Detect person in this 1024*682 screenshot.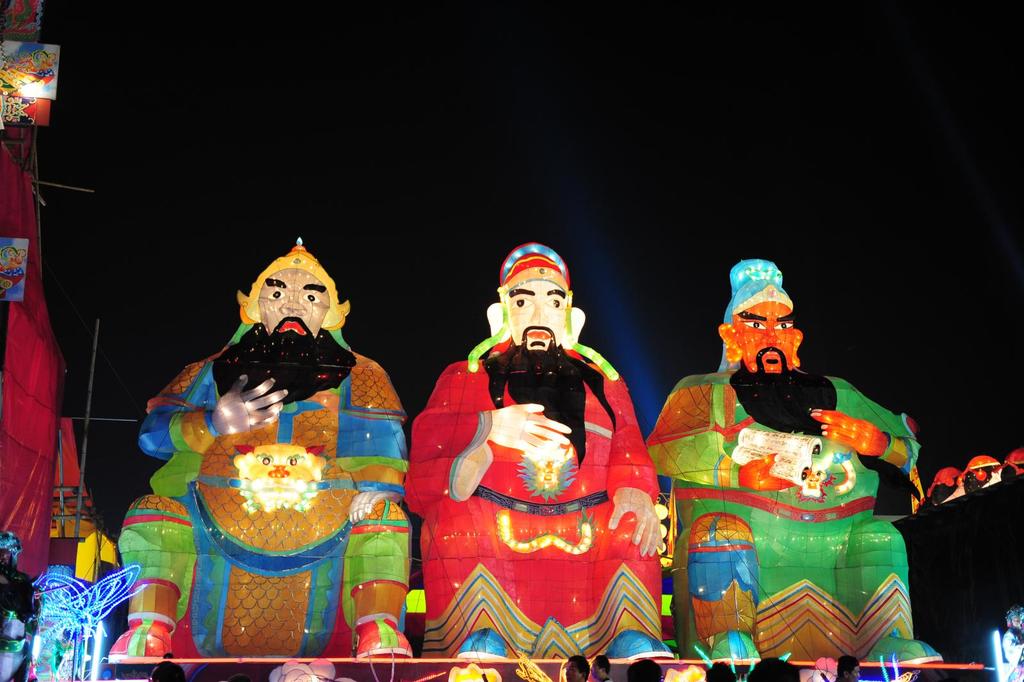
Detection: (641,266,941,663).
